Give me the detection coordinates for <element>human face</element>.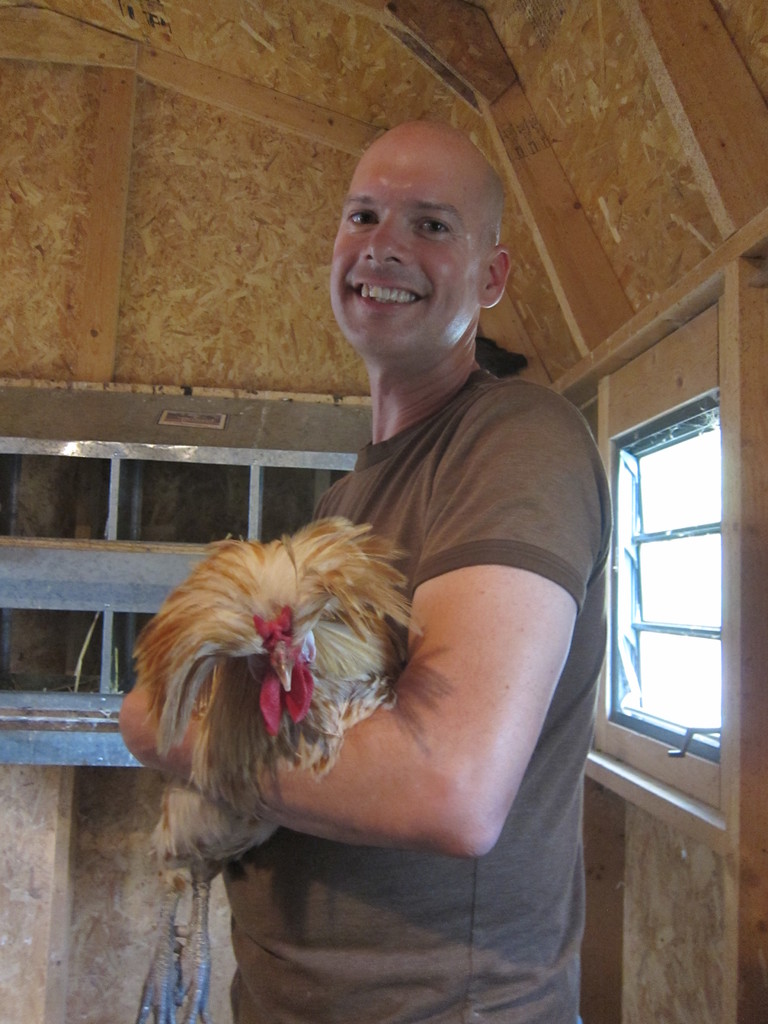
l=329, t=124, r=484, b=356.
